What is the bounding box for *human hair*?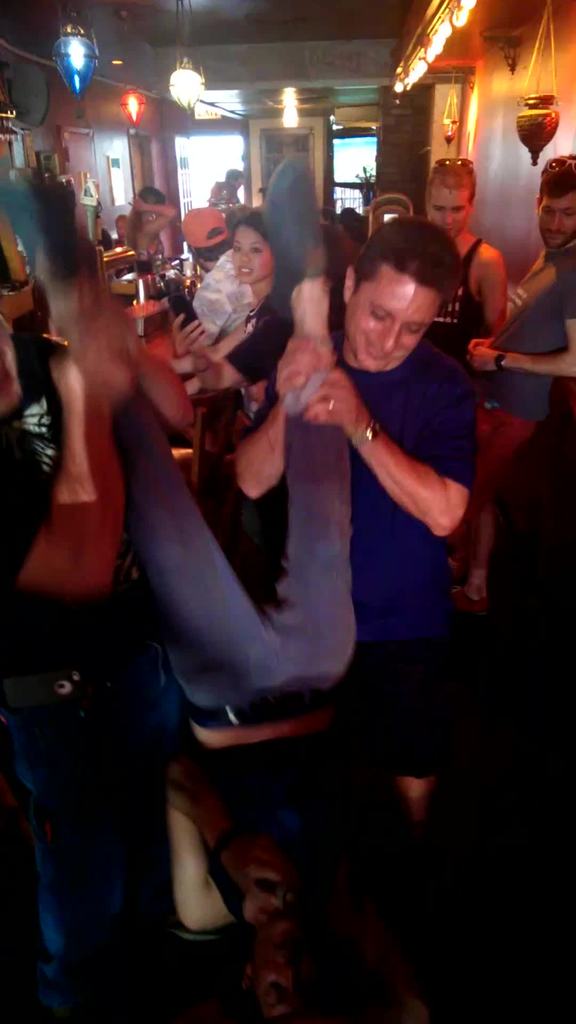
left=227, top=168, right=247, bottom=186.
